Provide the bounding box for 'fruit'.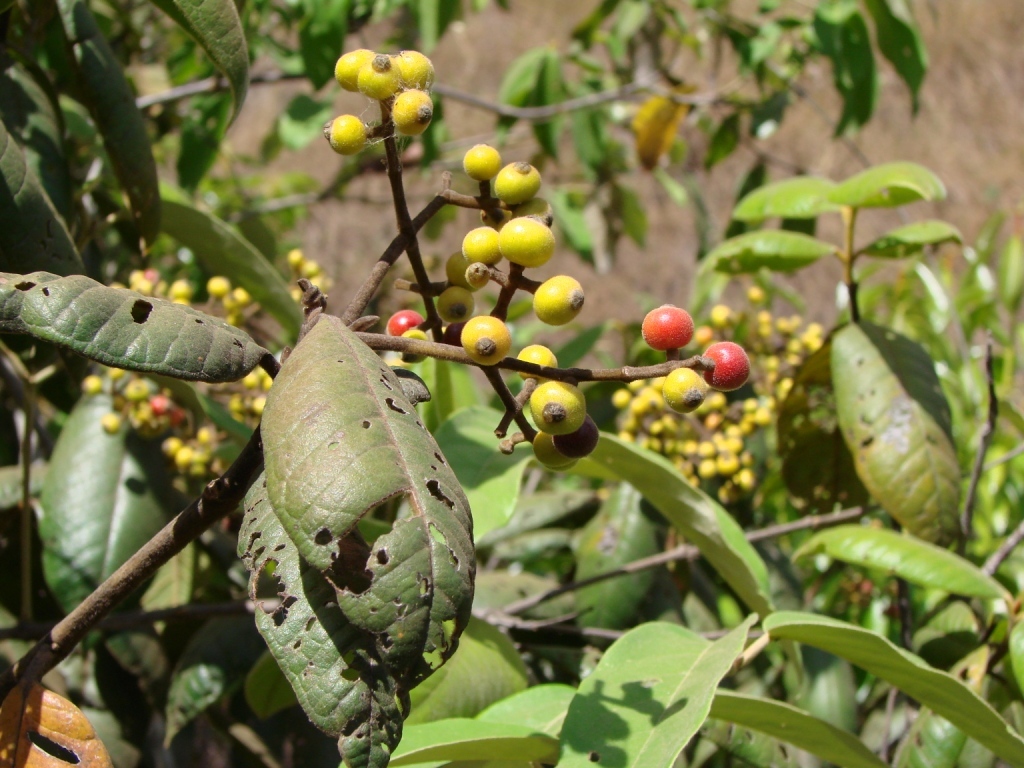
region(458, 217, 502, 264).
